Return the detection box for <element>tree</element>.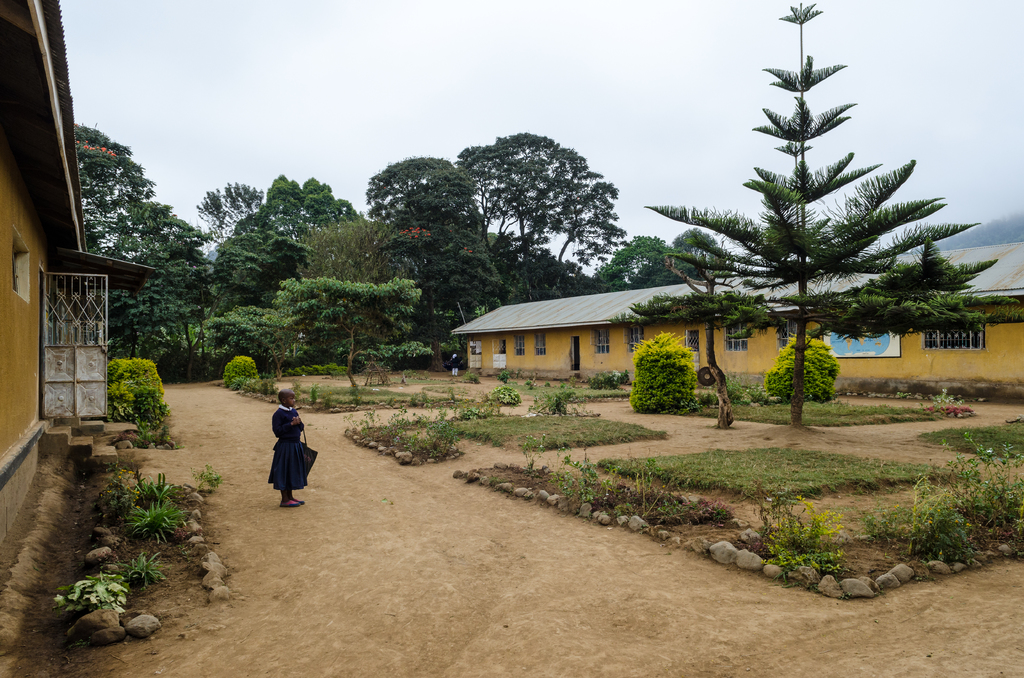
BBox(651, 264, 706, 285).
